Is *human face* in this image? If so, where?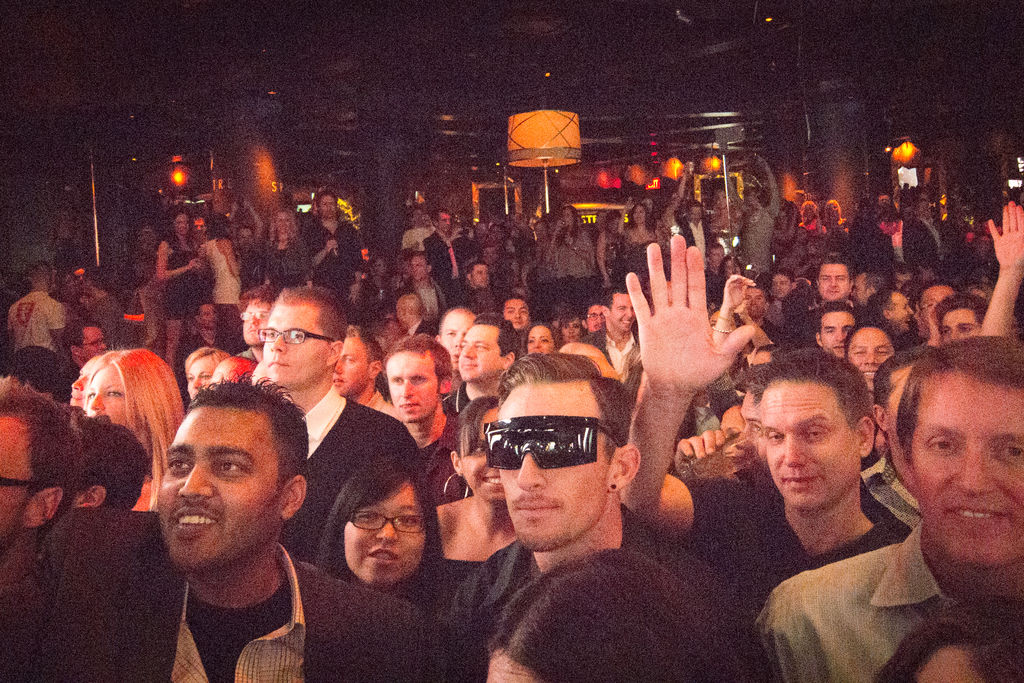
Yes, at x1=335 y1=338 x2=372 y2=394.
